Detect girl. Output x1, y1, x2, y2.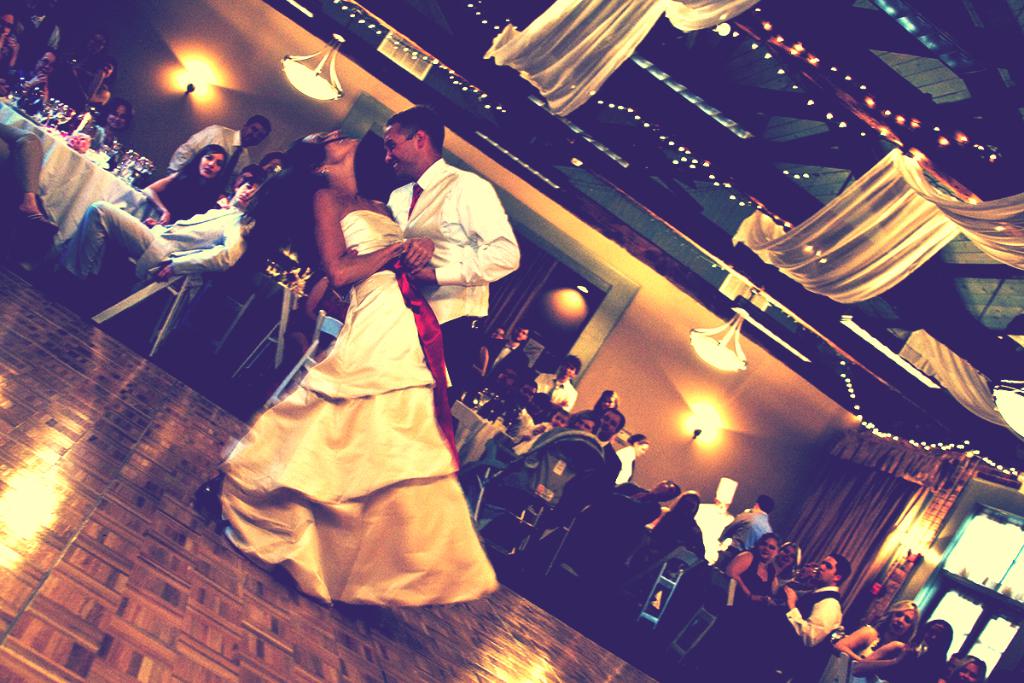
216, 132, 503, 610.
